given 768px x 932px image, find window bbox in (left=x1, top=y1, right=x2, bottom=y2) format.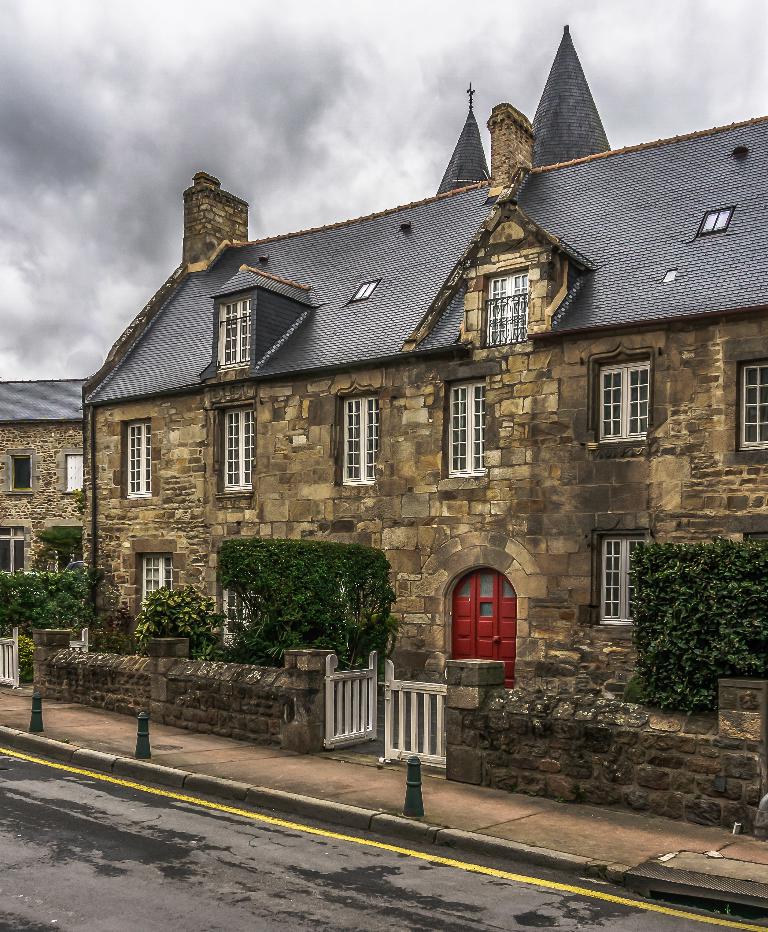
(left=1, top=450, right=31, bottom=496).
